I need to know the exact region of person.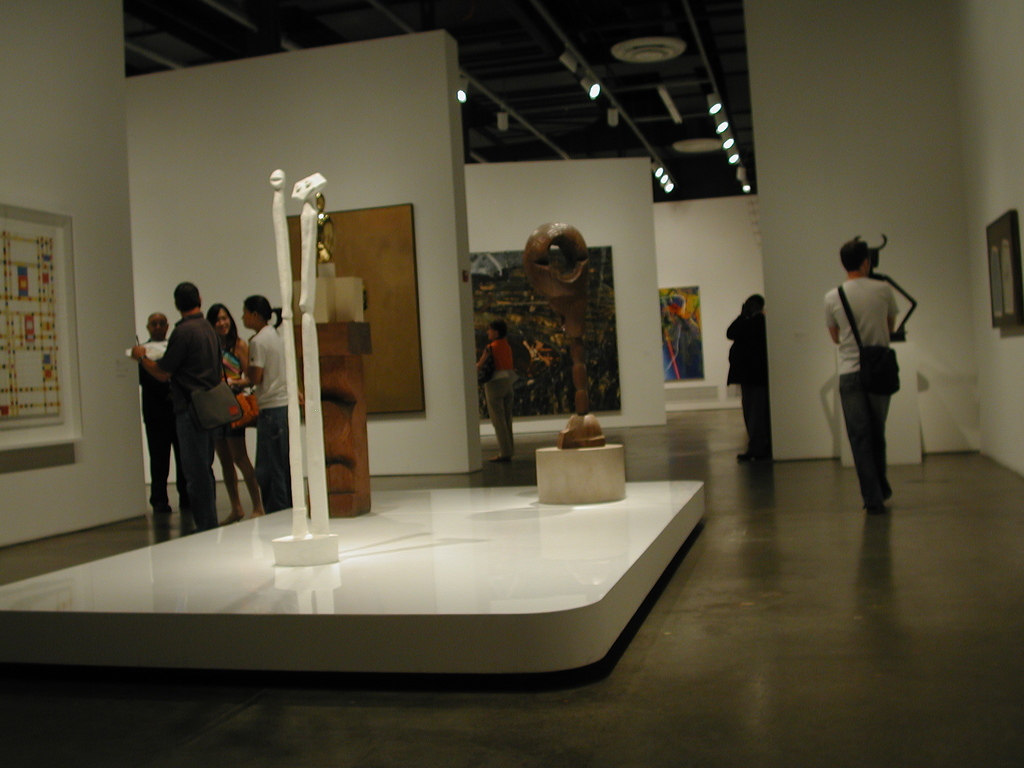
Region: 822,240,897,518.
